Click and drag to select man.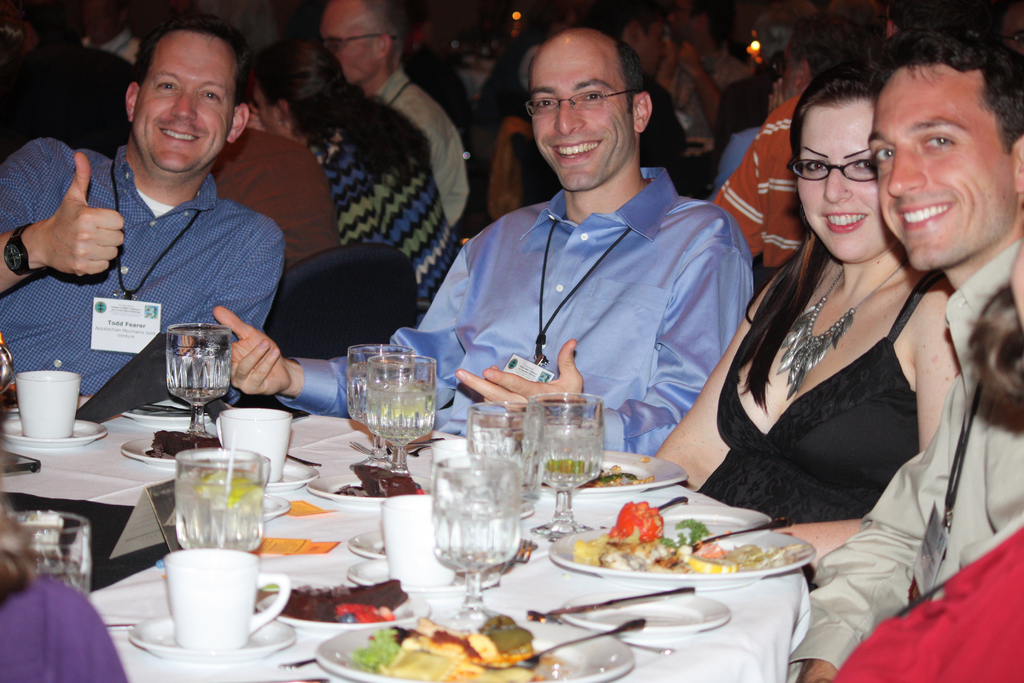
Selection: select_region(0, 18, 292, 432).
